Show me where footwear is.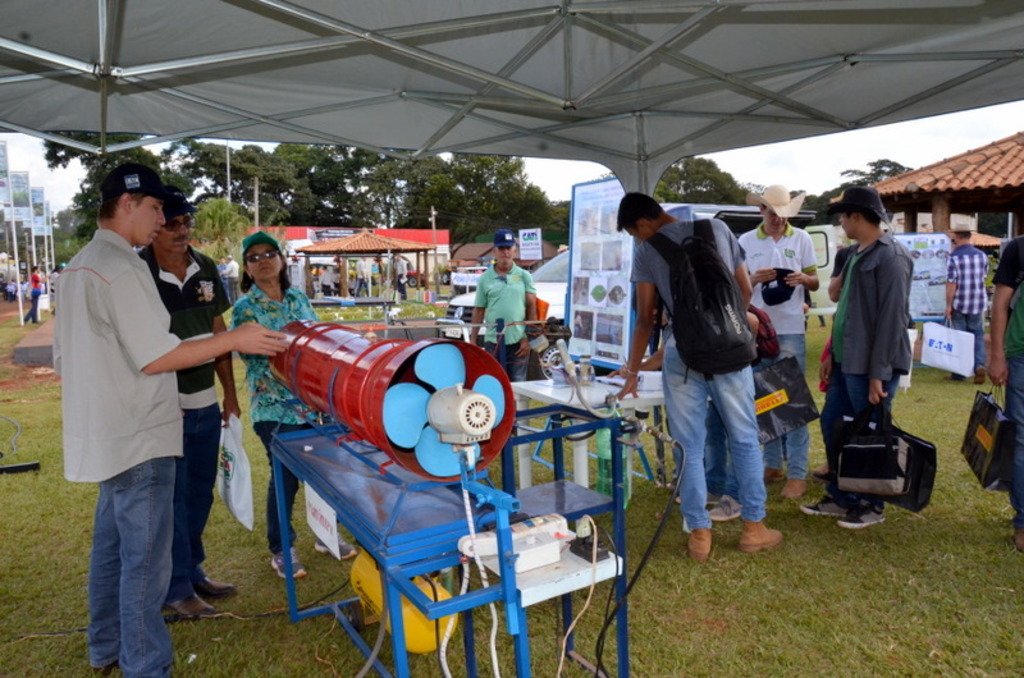
footwear is at BBox(764, 466, 781, 480).
